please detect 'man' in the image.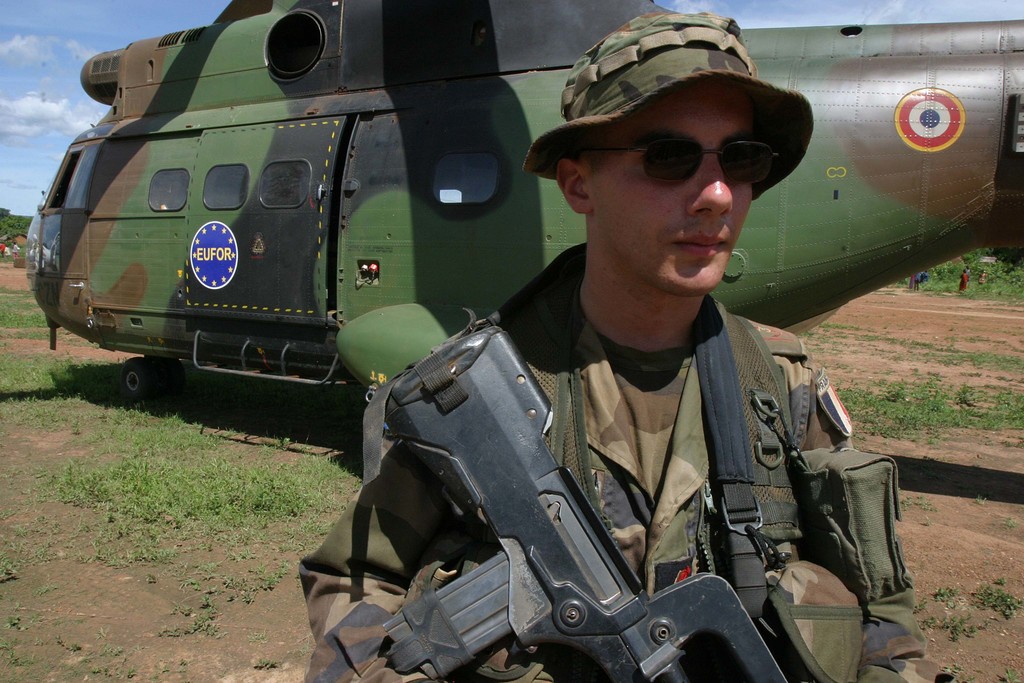
336, 67, 888, 673.
